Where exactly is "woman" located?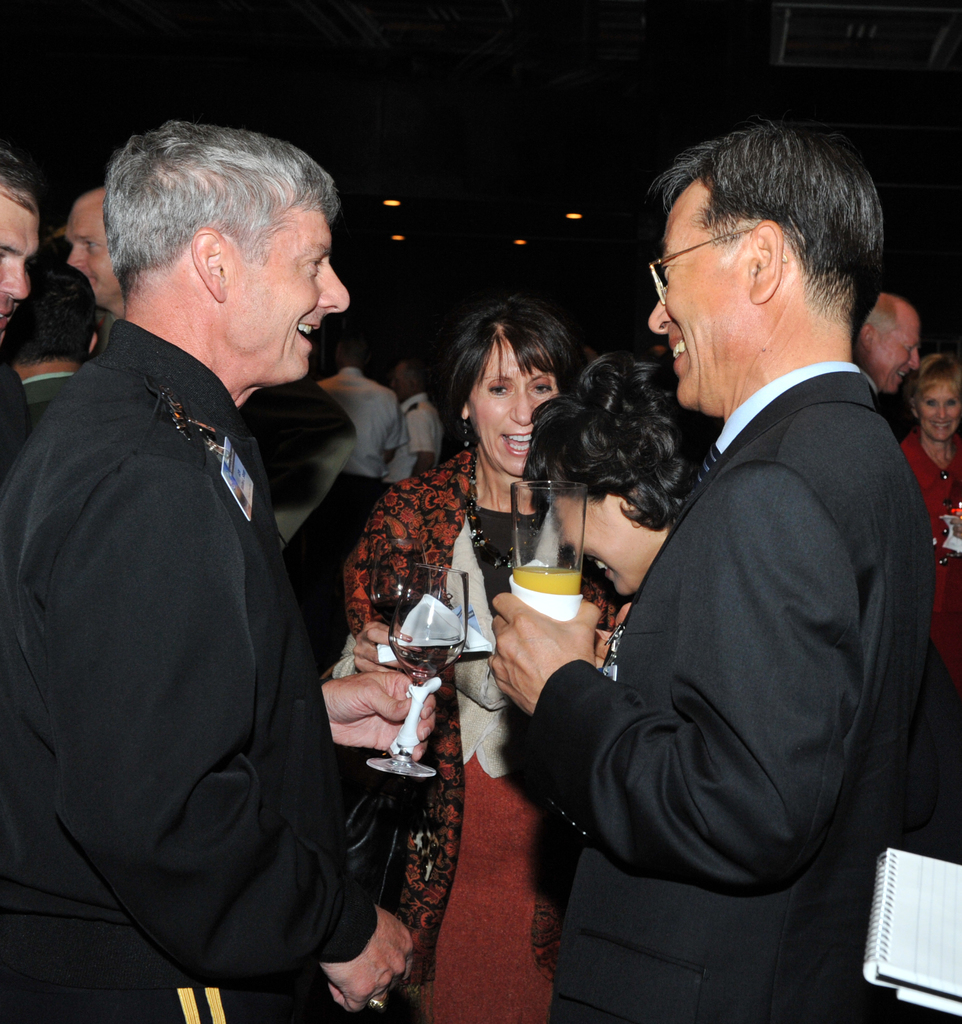
Its bounding box is bbox(343, 296, 586, 927).
